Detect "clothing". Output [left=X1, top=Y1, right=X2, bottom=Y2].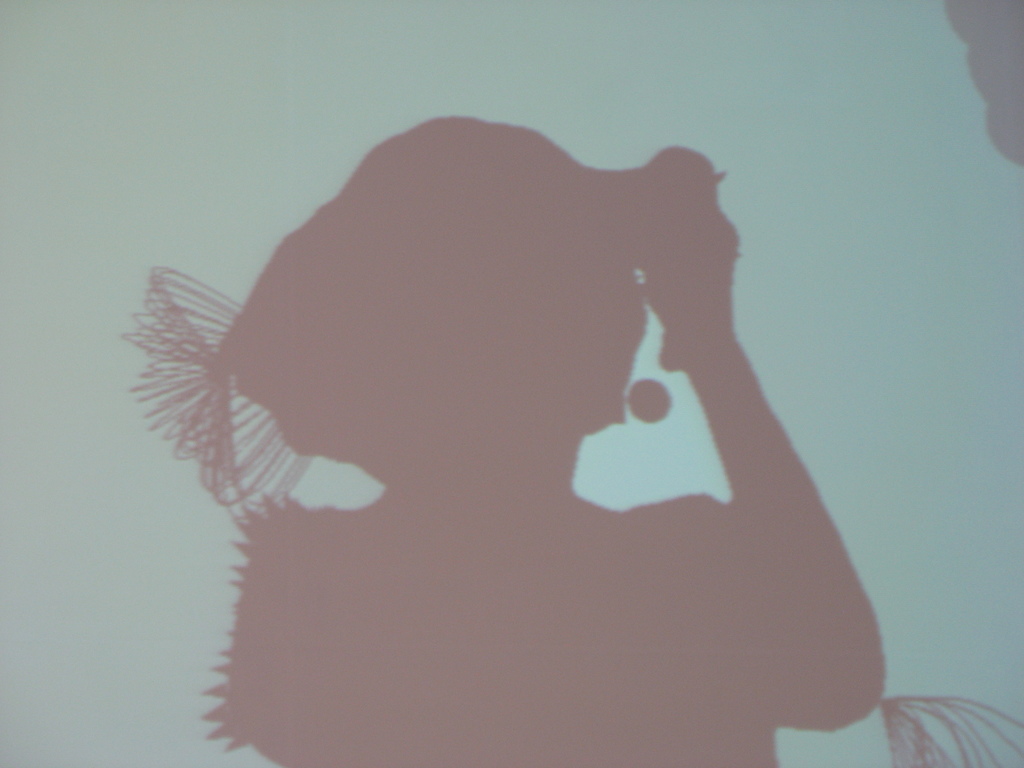
[left=102, top=97, right=916, bottom=767].
